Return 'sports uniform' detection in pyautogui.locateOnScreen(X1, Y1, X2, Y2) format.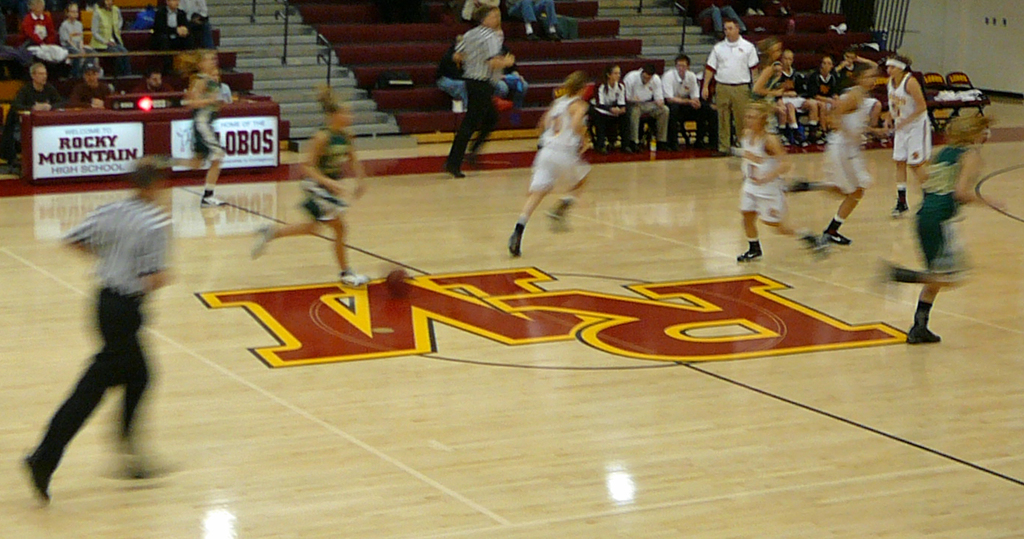
pyautogui.locateOnScreen(896, 77, 940, 164).
